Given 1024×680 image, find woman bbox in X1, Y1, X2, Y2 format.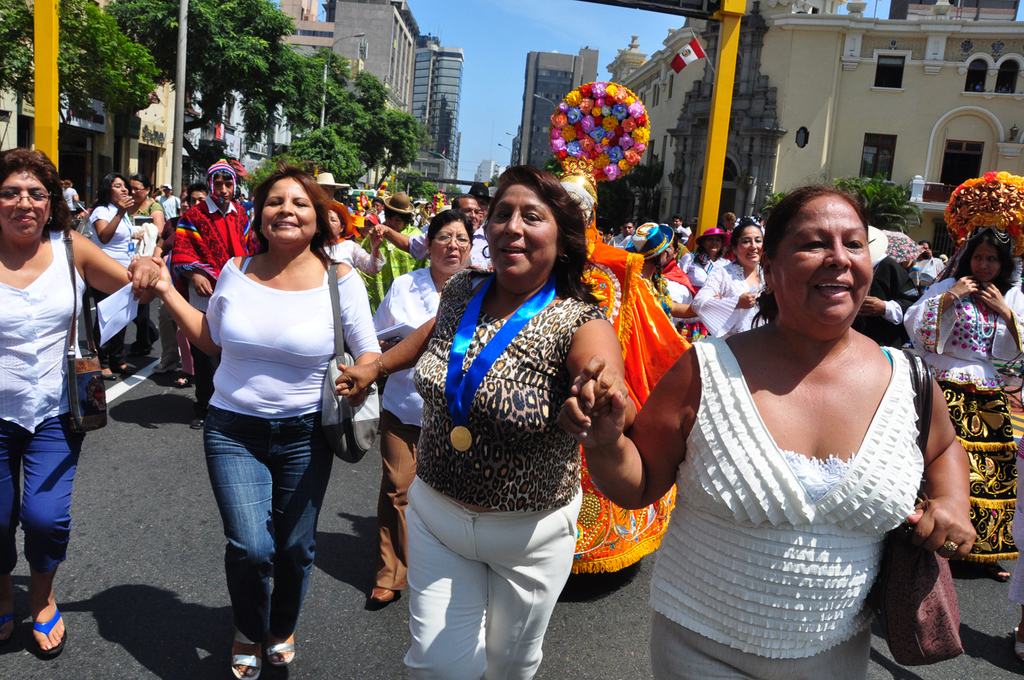
91, 174, 158, 380.
